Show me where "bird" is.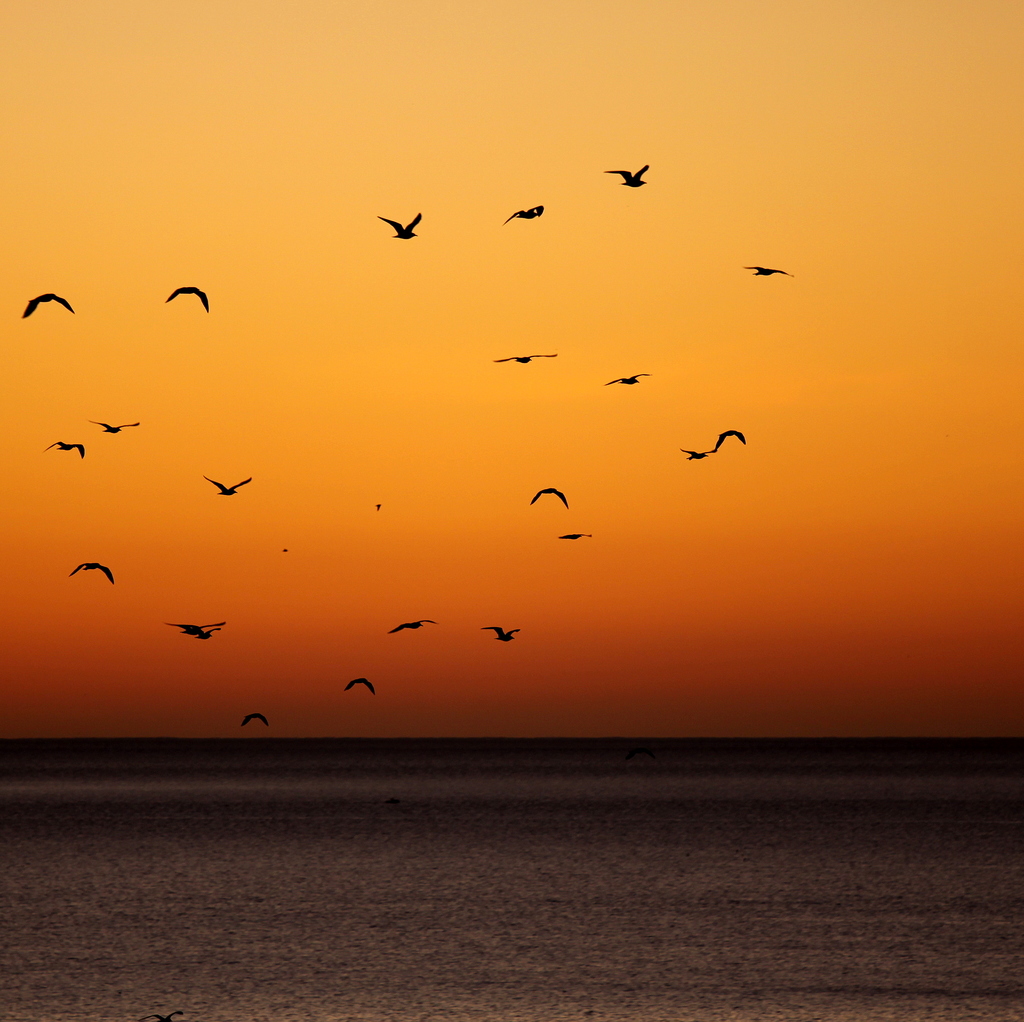
"bird" is at select_region(494, 350, 559, 366).
